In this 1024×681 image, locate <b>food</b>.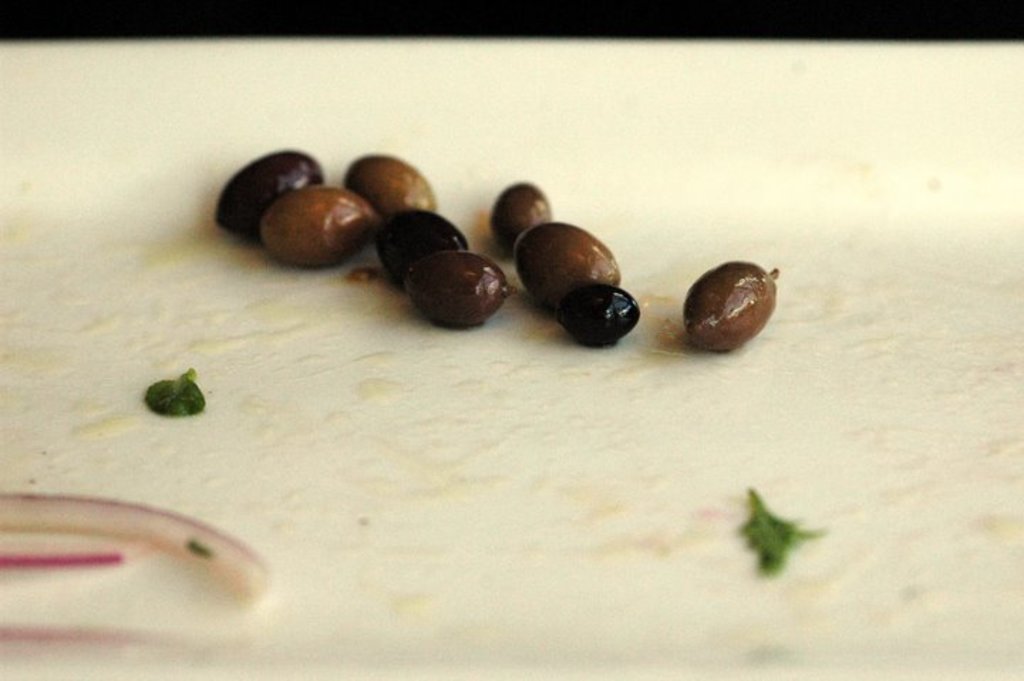
Bounding box: left=671, top=250, right=779, bottom=351.
